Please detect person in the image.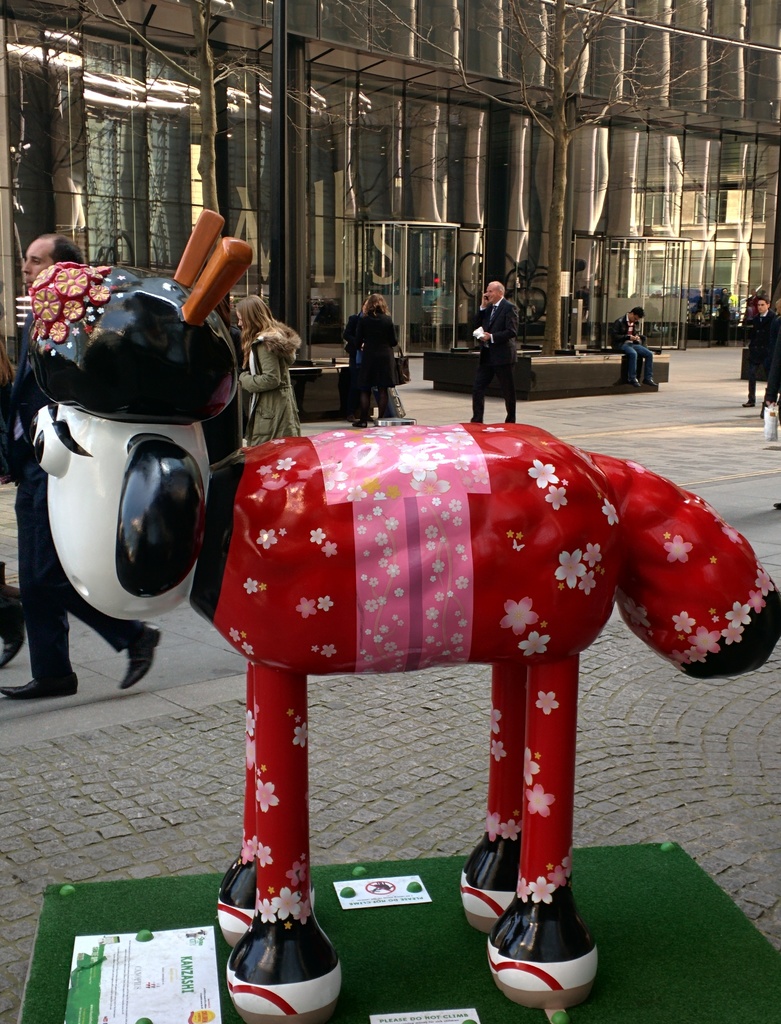
0, 343, 29, 663.
